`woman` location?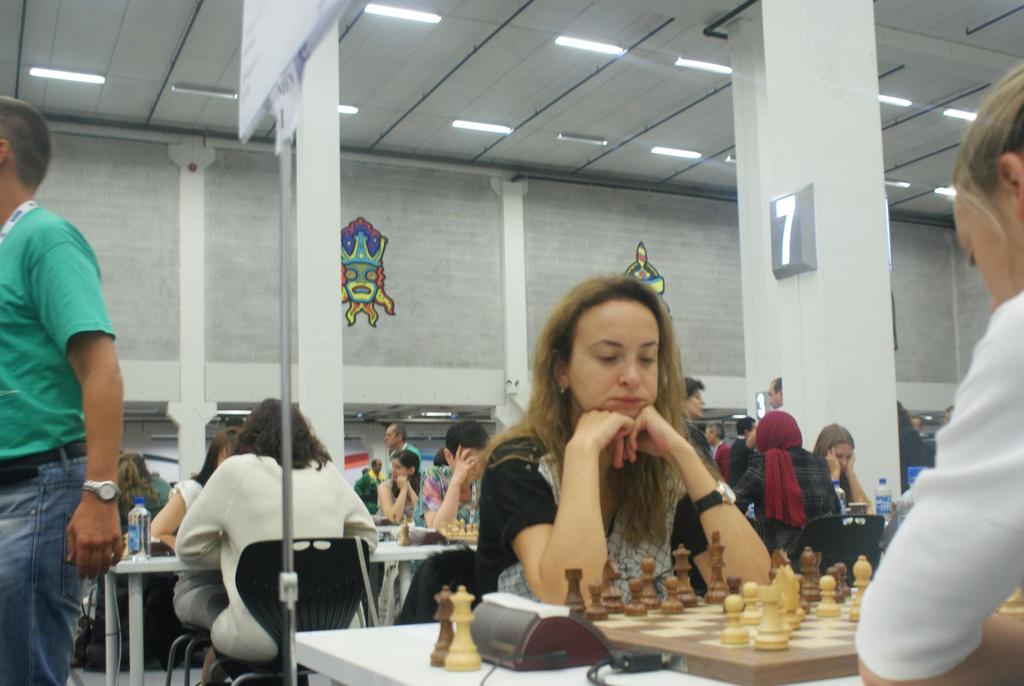
<region>855, 65, 1023, 685</region>
